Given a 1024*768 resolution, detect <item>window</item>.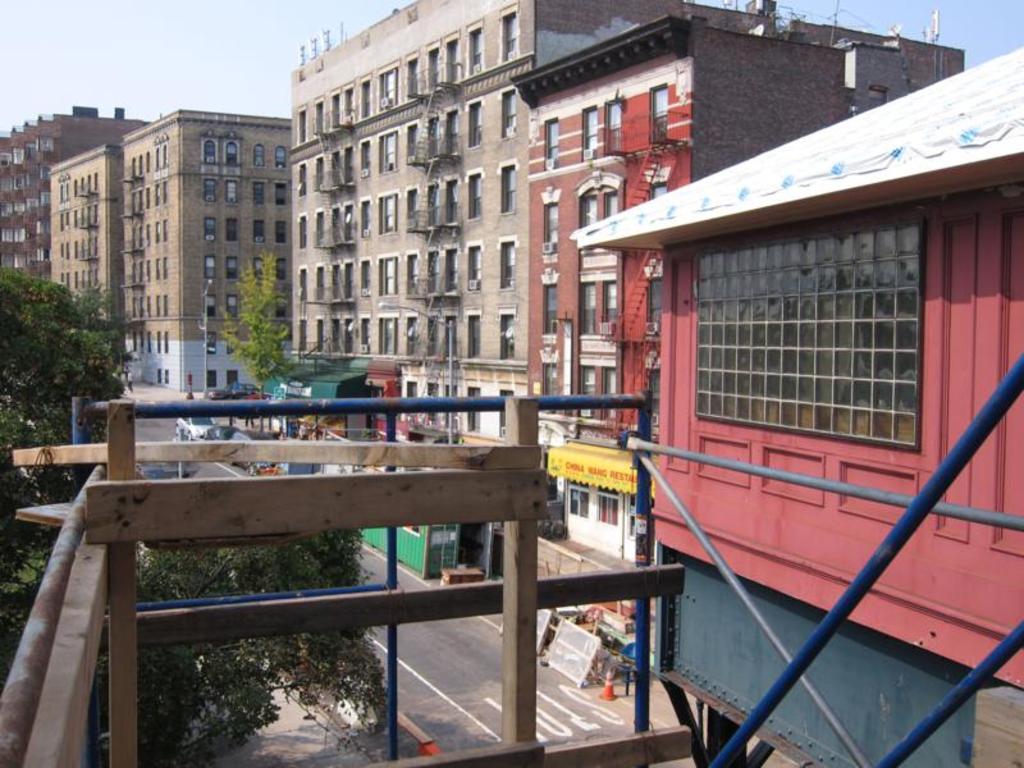
425/250/436/294.
